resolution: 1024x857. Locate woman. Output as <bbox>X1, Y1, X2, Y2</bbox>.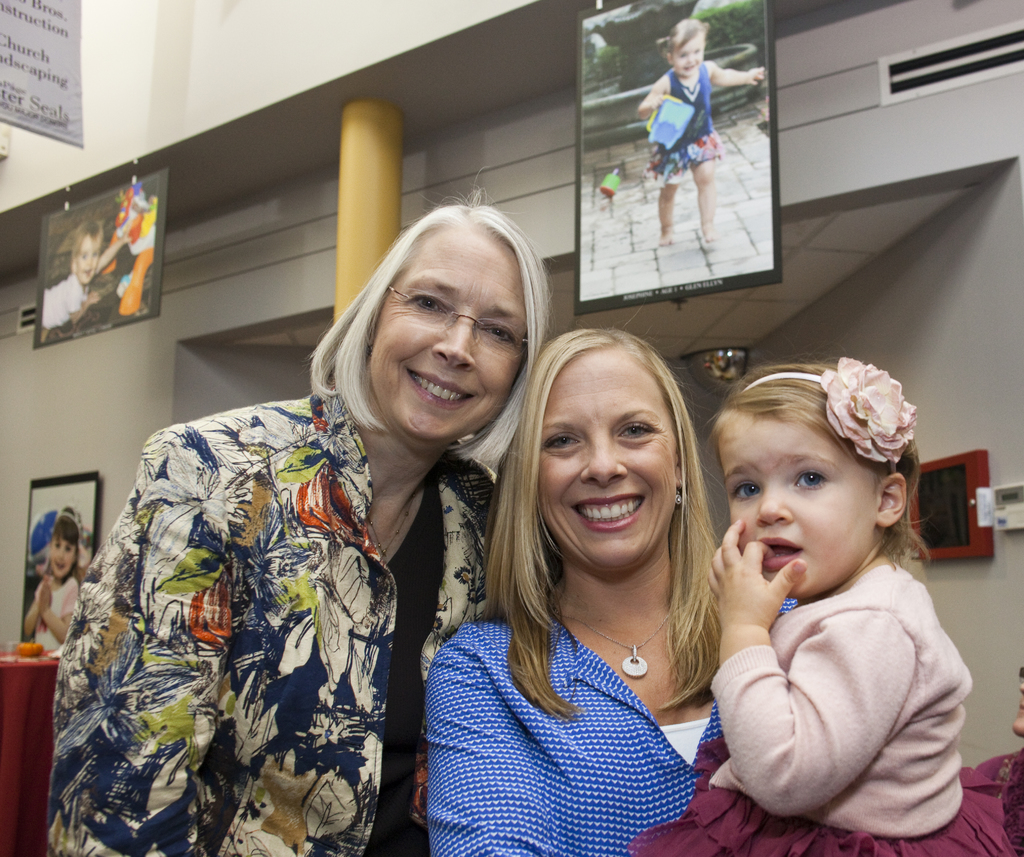
<bbox>24, 196, 541, 856</bbox>.
